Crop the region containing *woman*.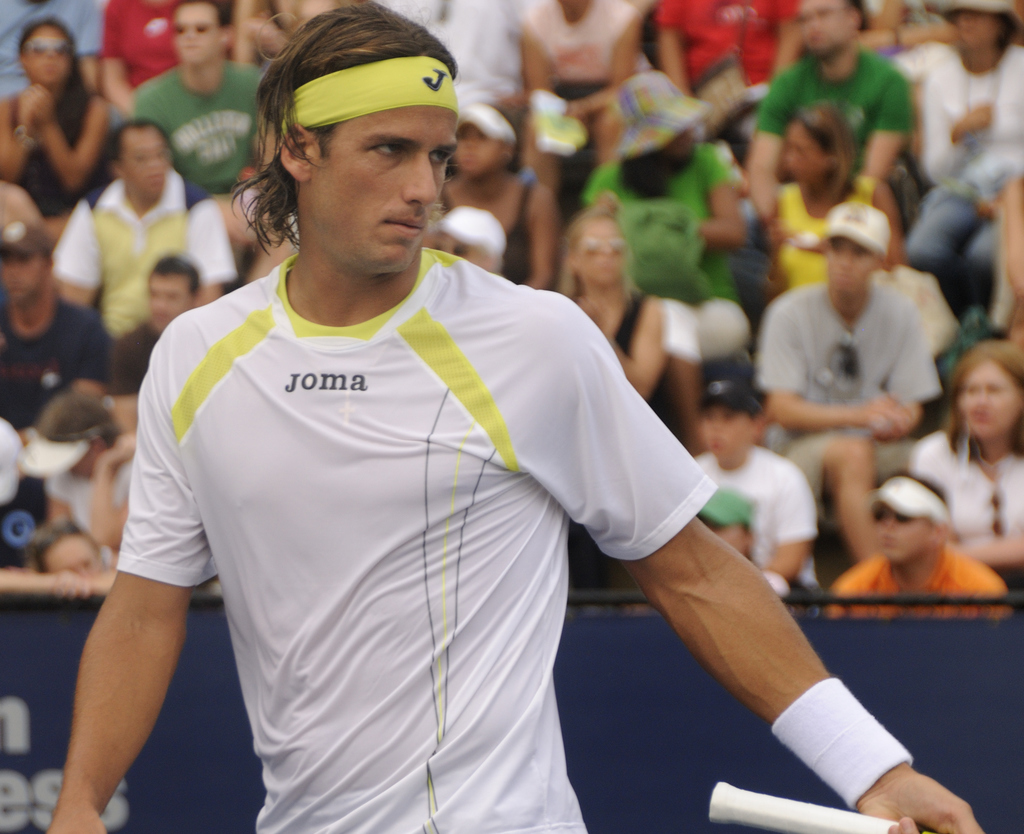
Crop region: box=[572, 72, 755, 445].
